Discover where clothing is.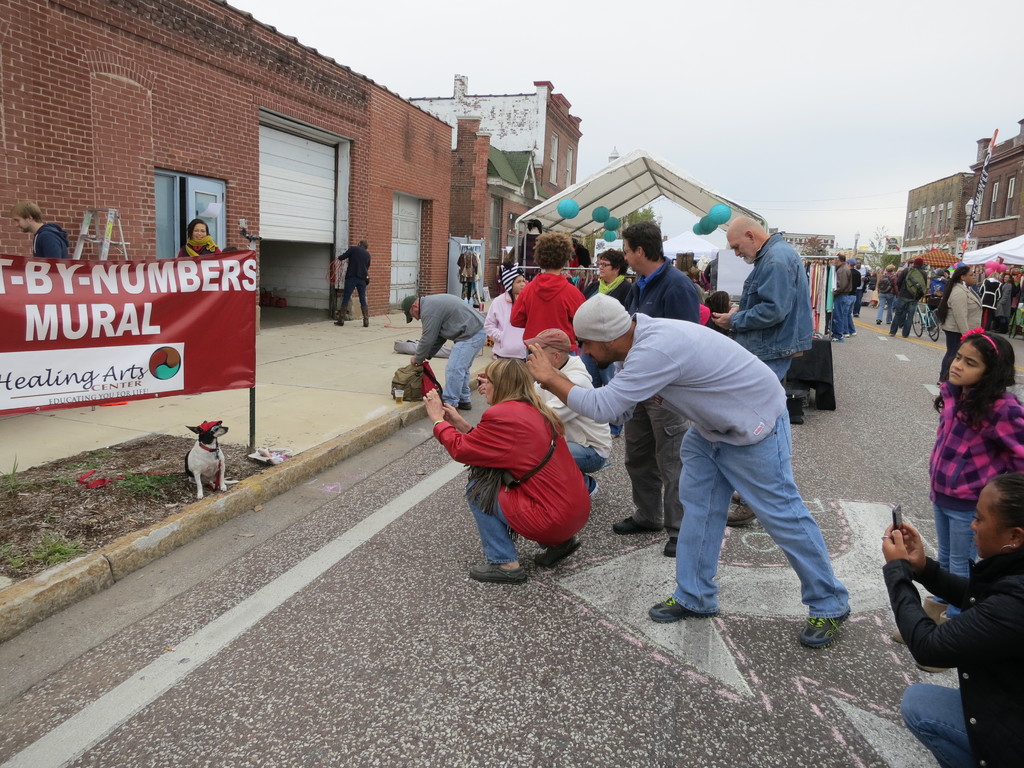
Discovered at BBox(944, 383, 1023, 603).
